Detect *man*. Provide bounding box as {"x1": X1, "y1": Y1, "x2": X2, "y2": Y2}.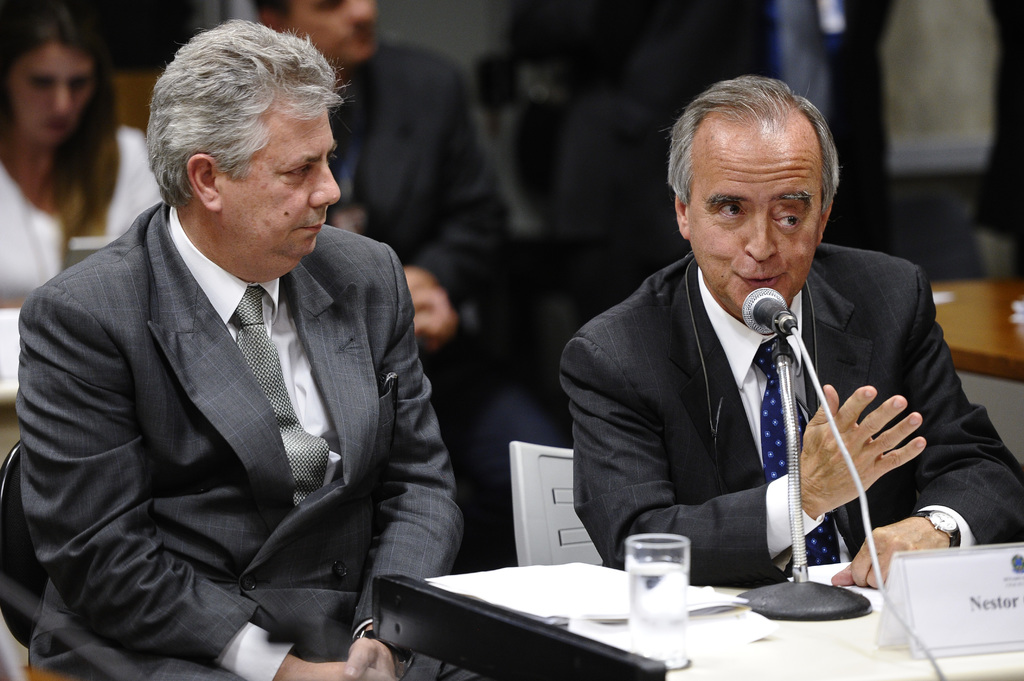
{"x1": 18, "y1": 15, "x2": 506, "y2": 680}.
